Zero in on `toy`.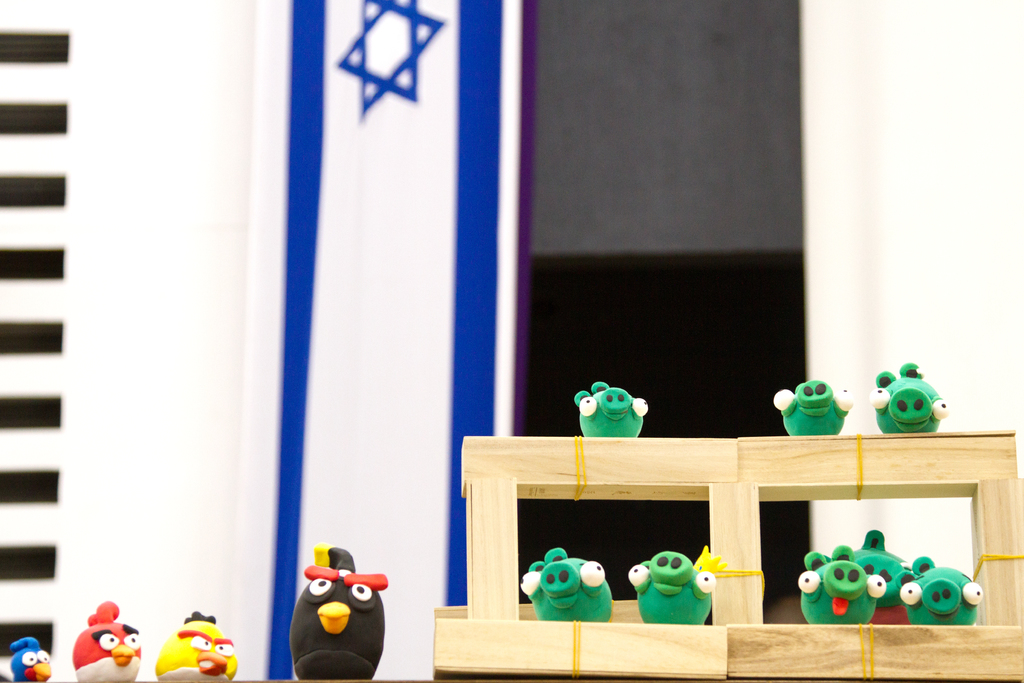
Zeroed in: (x1=520, y1=545, x2=611, y2=623).
